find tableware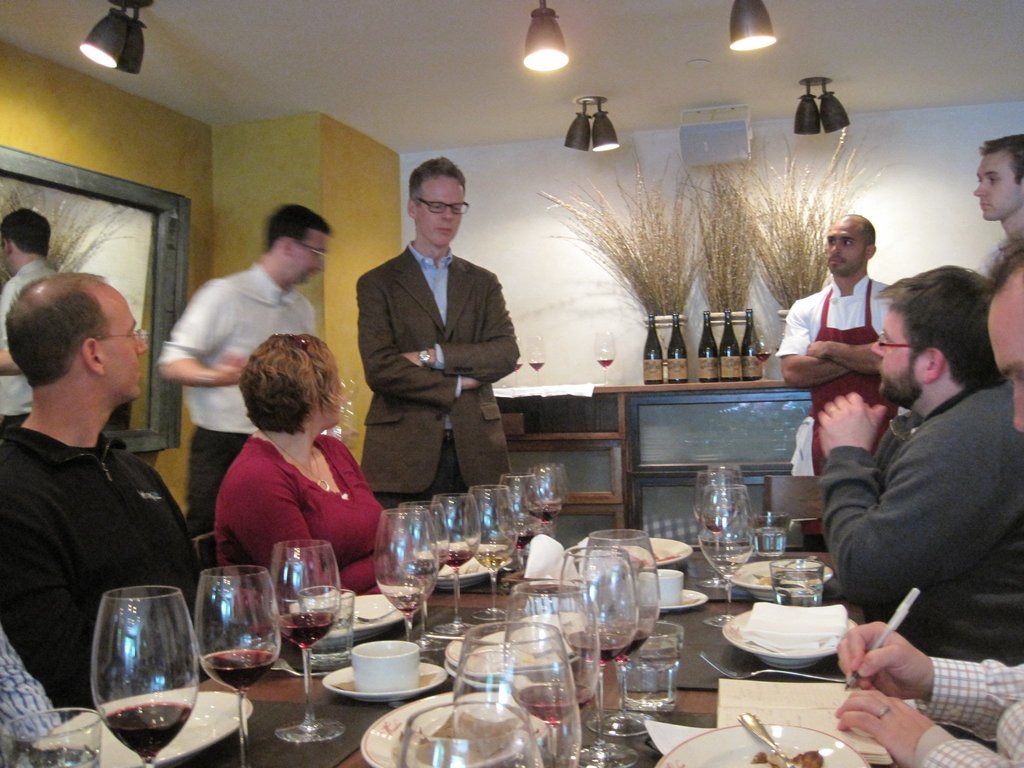
x1=323, y1=657, x2=451, y2=697
